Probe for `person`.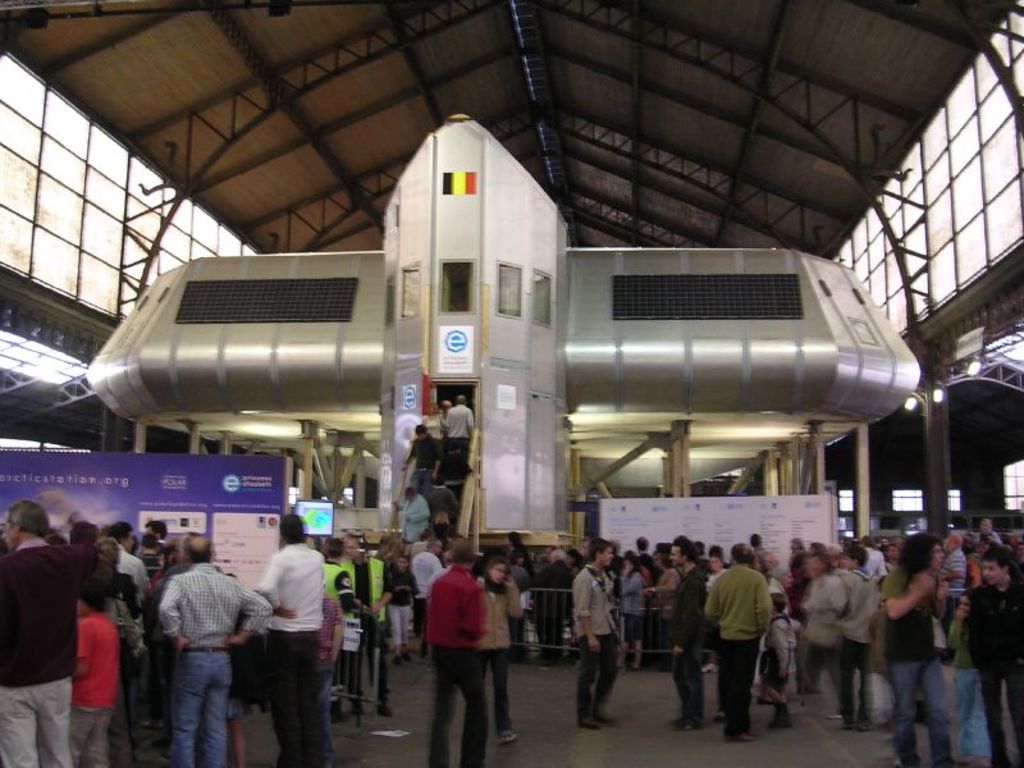
Probe result: BBox(0, 498, 82, 767).
